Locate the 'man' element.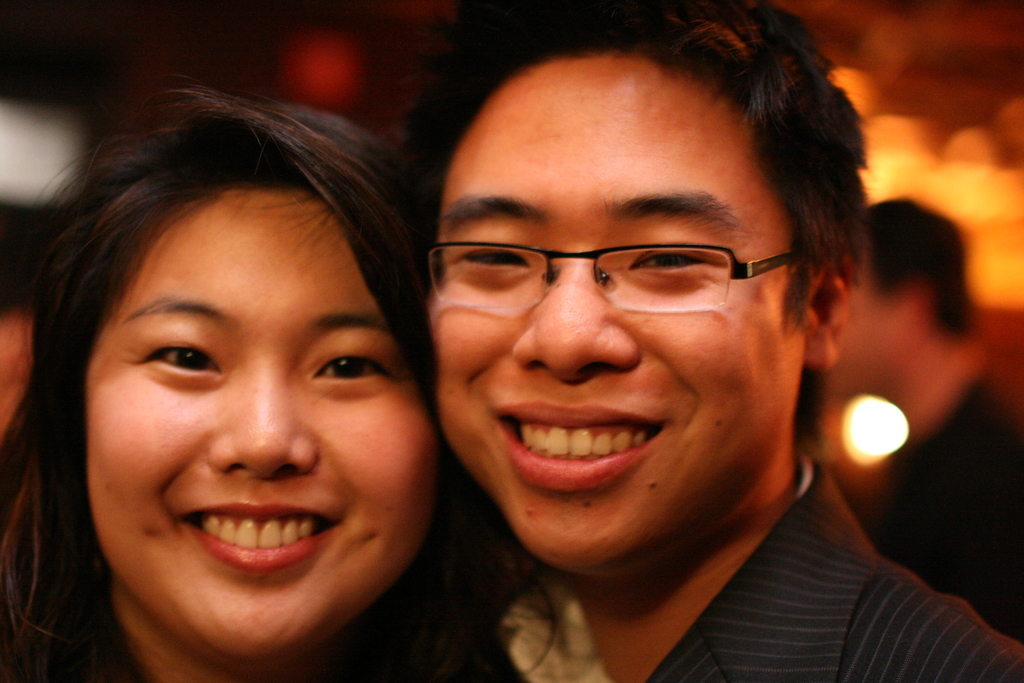
Element bbox: [819, 202, 1022, 645].
